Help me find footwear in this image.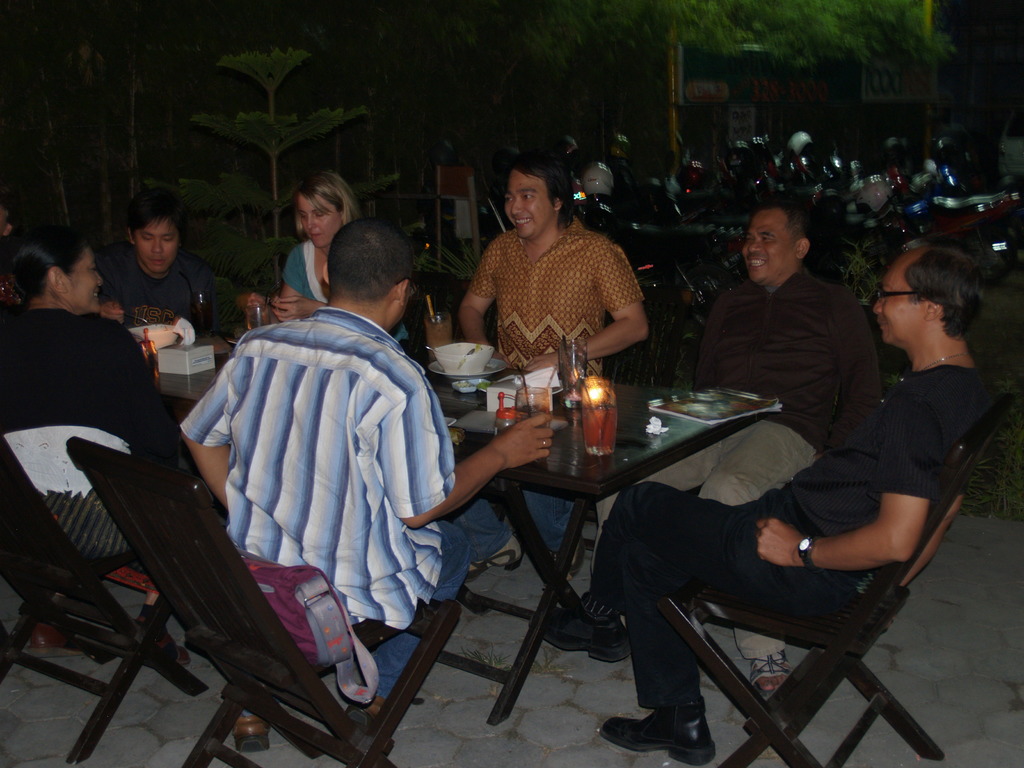
Found it: l=532, t=611, r=632, b=664.
